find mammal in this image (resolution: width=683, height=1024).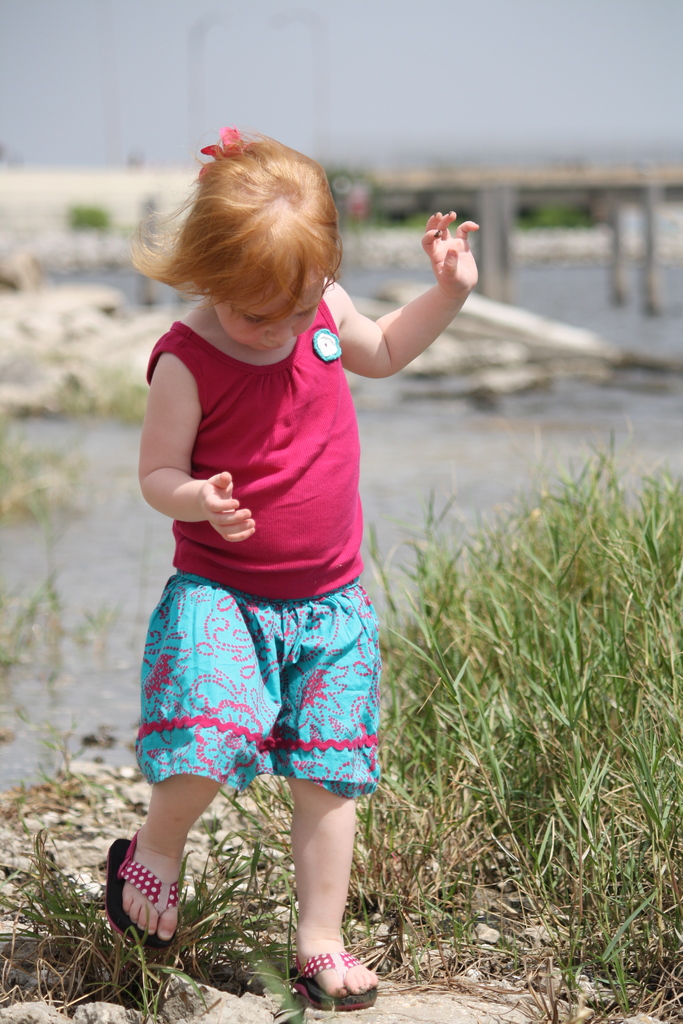
88, 161, 458, 825.
